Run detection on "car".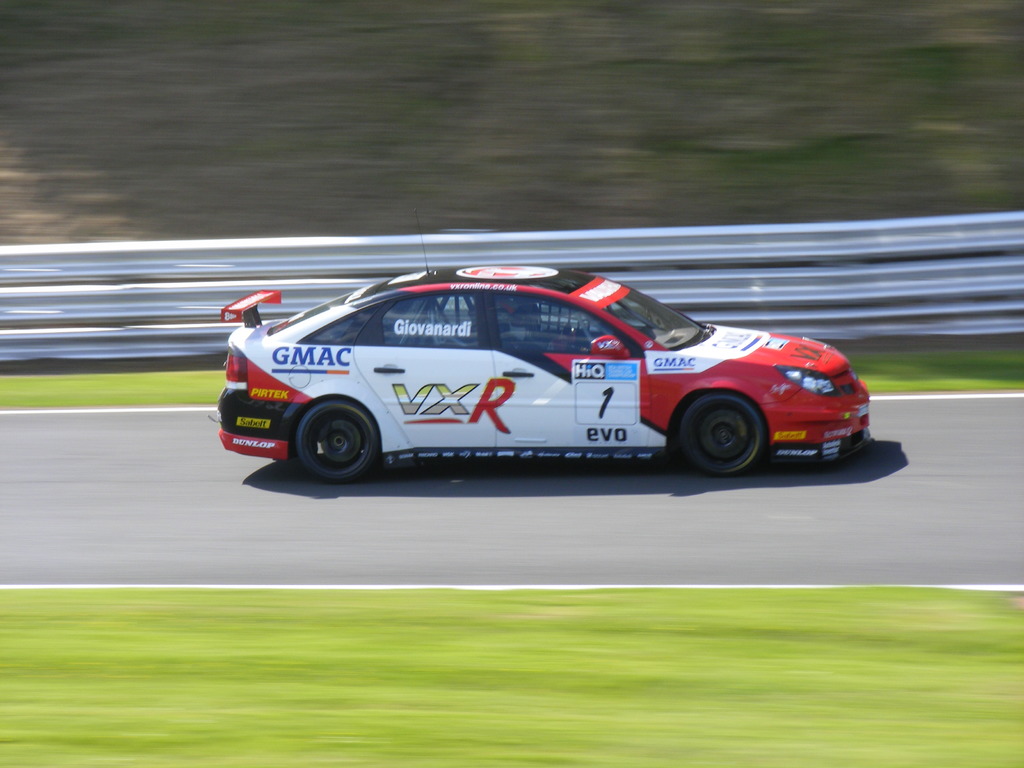
Result: 211, 262, 881, 493.
